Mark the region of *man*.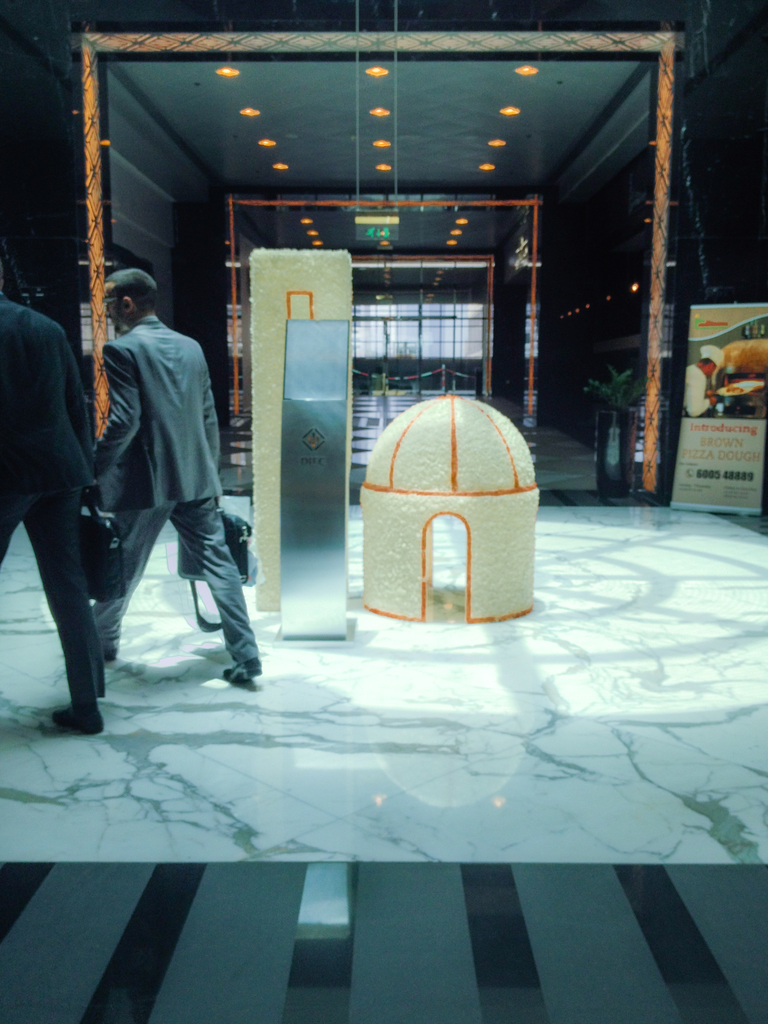
Region: {"x1": 51, "y1": 243, "x2": 220, "y2": 685}.
